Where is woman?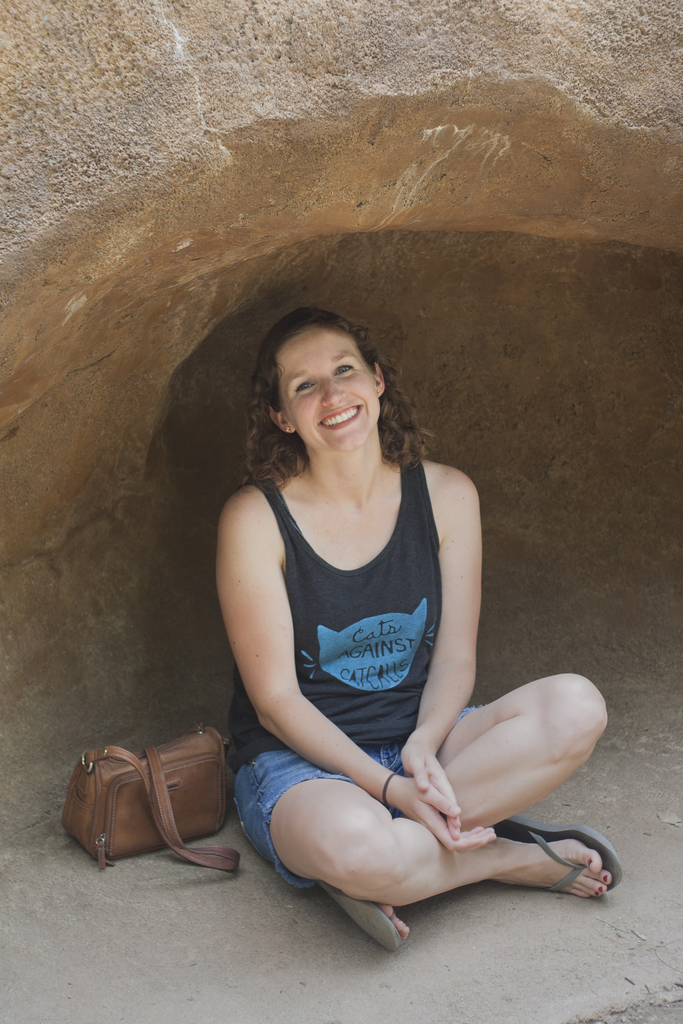
160,247,561,939.
